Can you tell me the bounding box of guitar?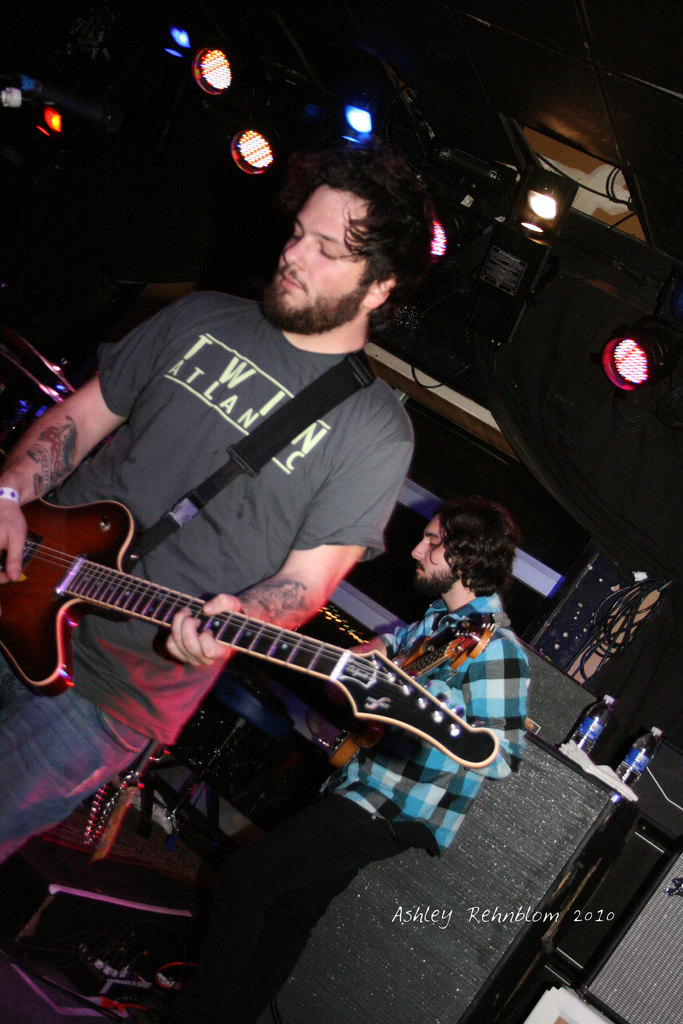
(x1=0, y1=504, x2=529, y2=812).
